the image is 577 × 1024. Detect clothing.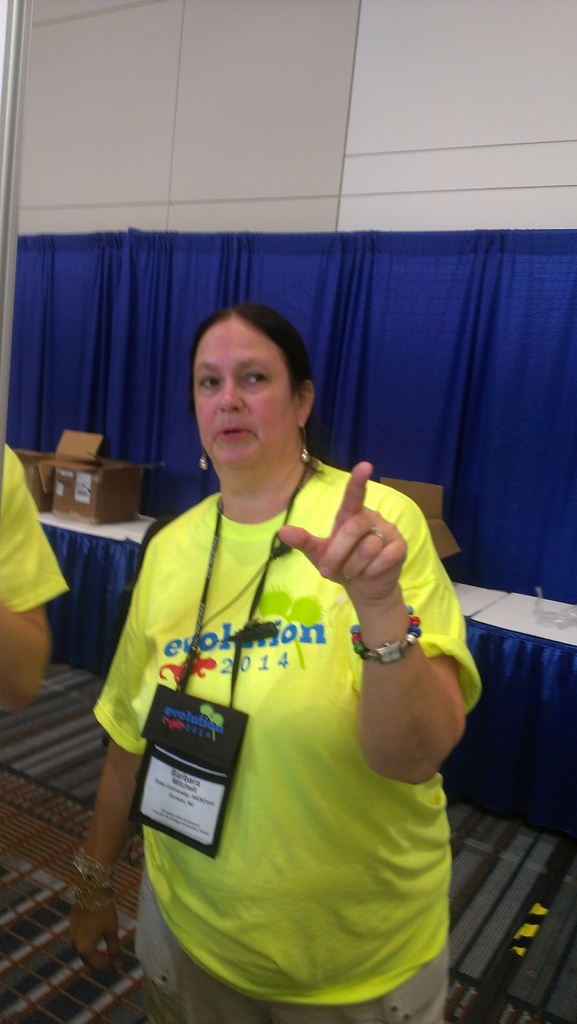
Detection: detection(103, 449, 473, 1005).
